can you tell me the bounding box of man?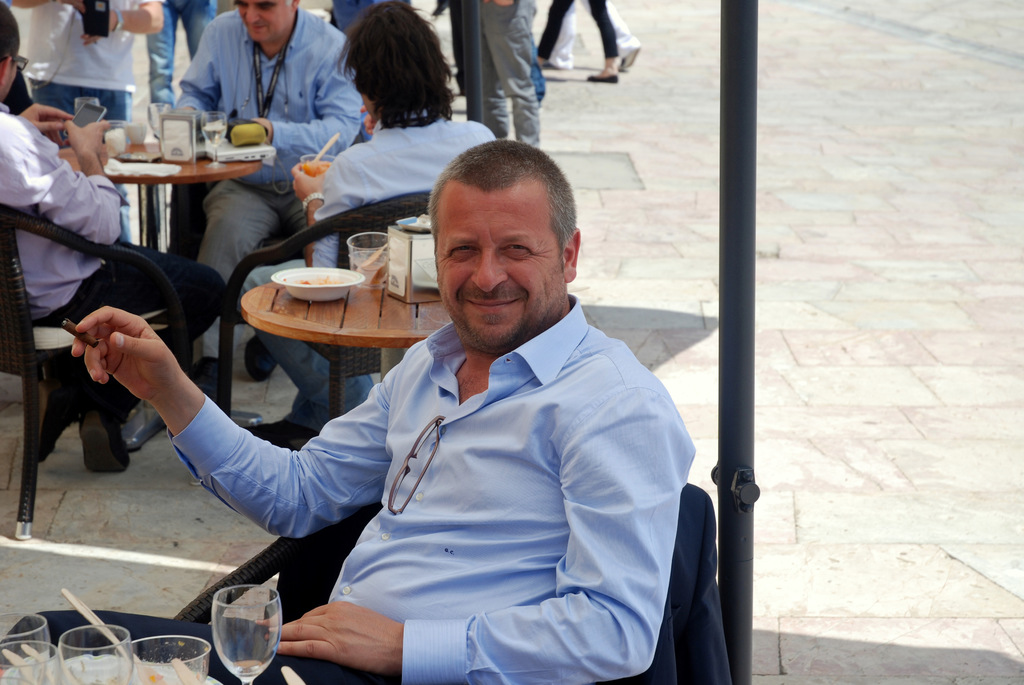
x1=68 y1=137 x2=692 y2=684.
